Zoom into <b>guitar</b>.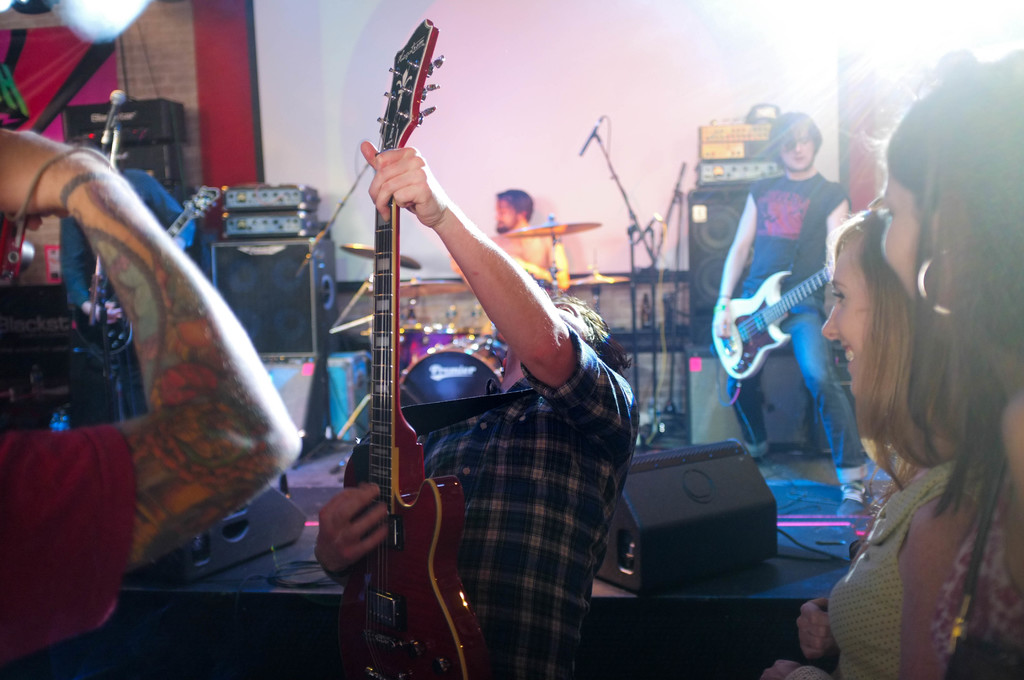
Zoom target: (694,257,862,382).
